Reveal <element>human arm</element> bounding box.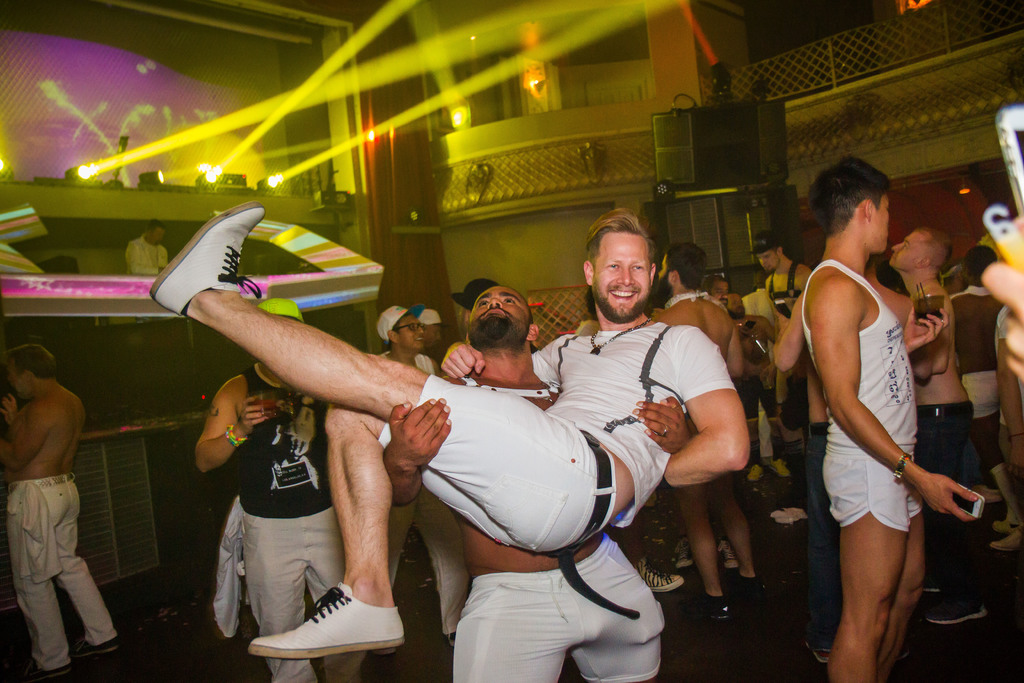
Revealed: Rect(927, 325, 948, 374).
